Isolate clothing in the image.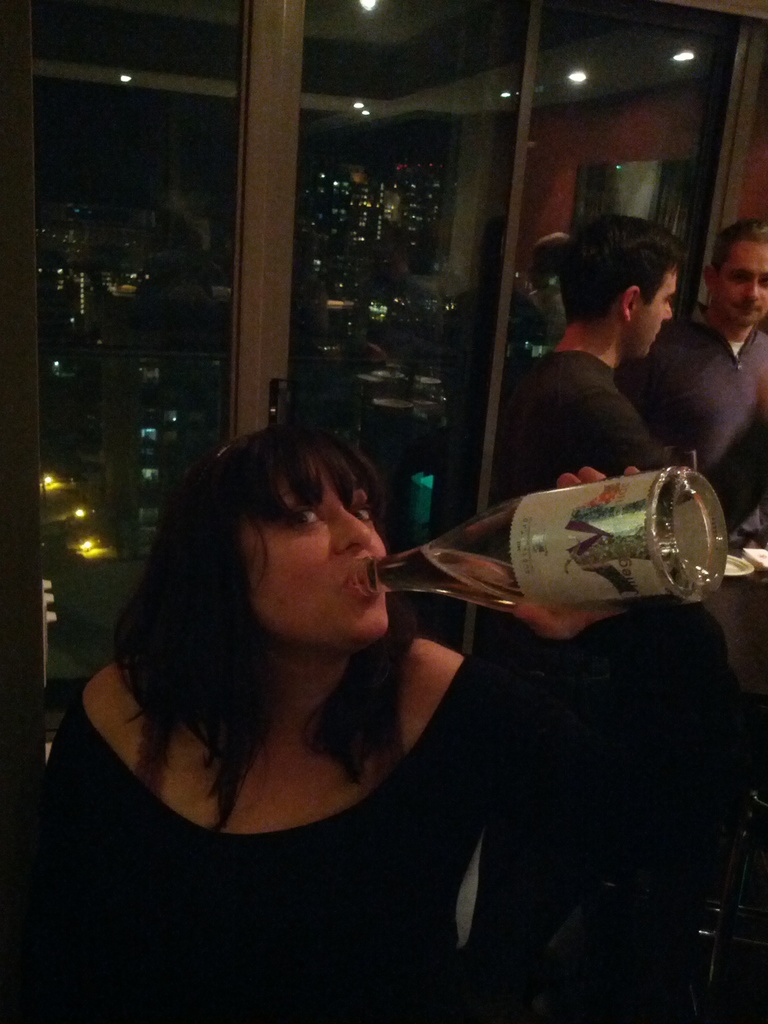
Isolated region: 20,599,600,986.
